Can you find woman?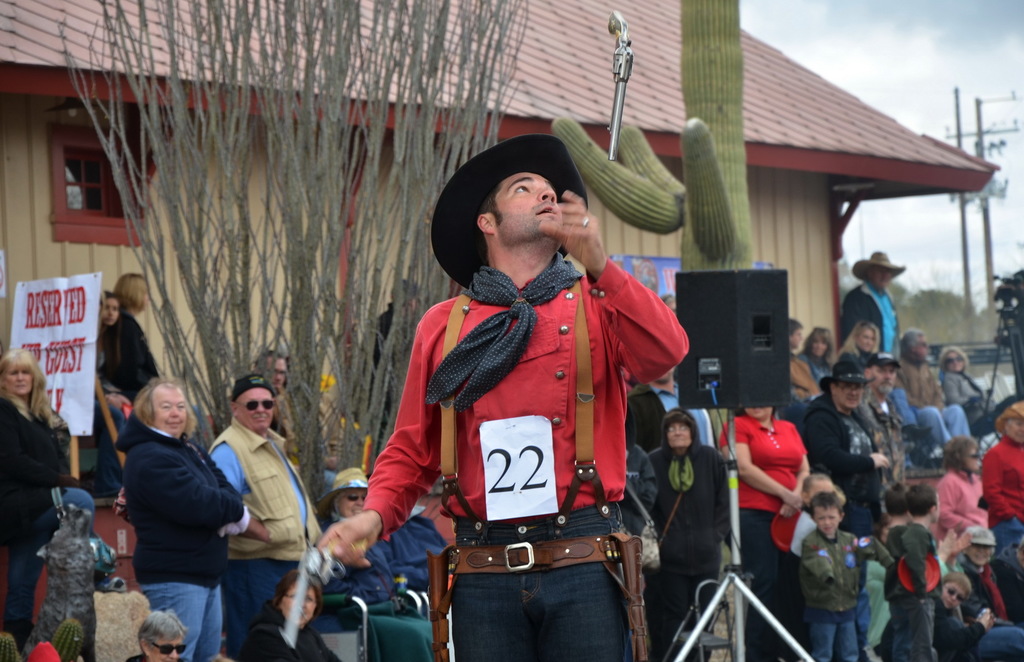
Yes, bounding box: 935 340 996 417.
